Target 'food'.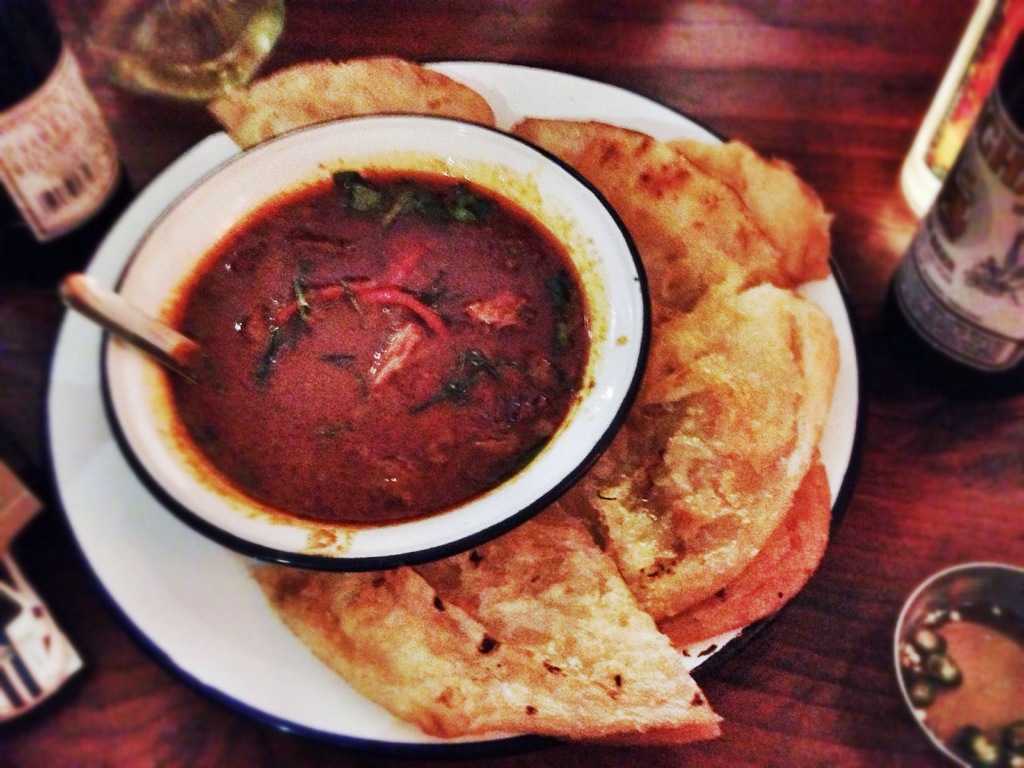
Target region: x1=647, y1=458, x2=838, y2=654.
